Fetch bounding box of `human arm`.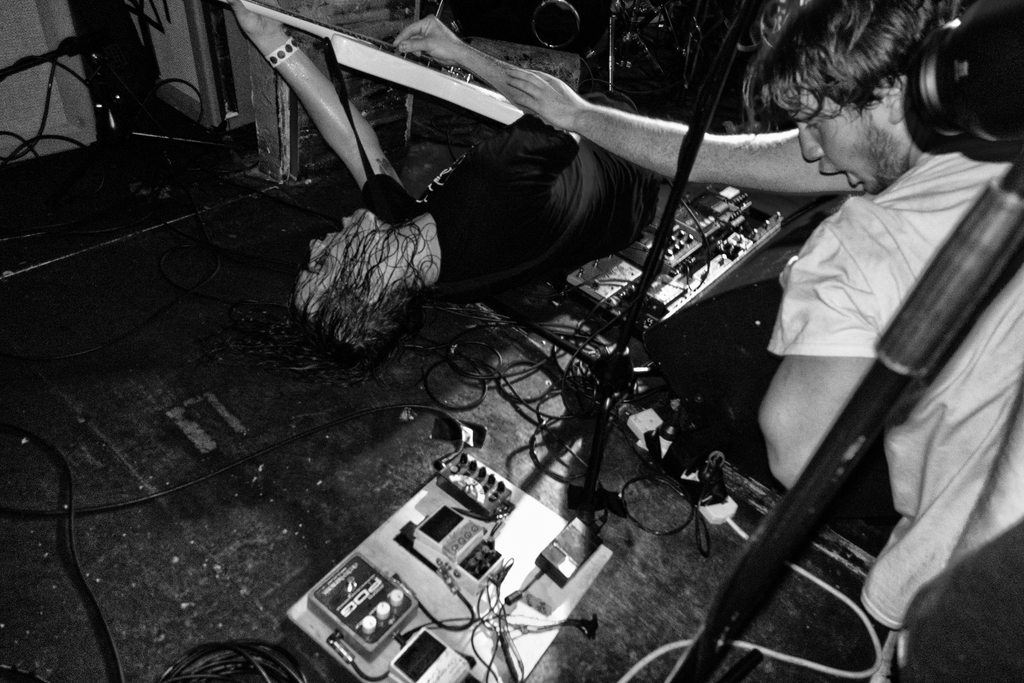
Bbox: {"left": 508, "top": 69, "right": 872, "bottom": 189}.
